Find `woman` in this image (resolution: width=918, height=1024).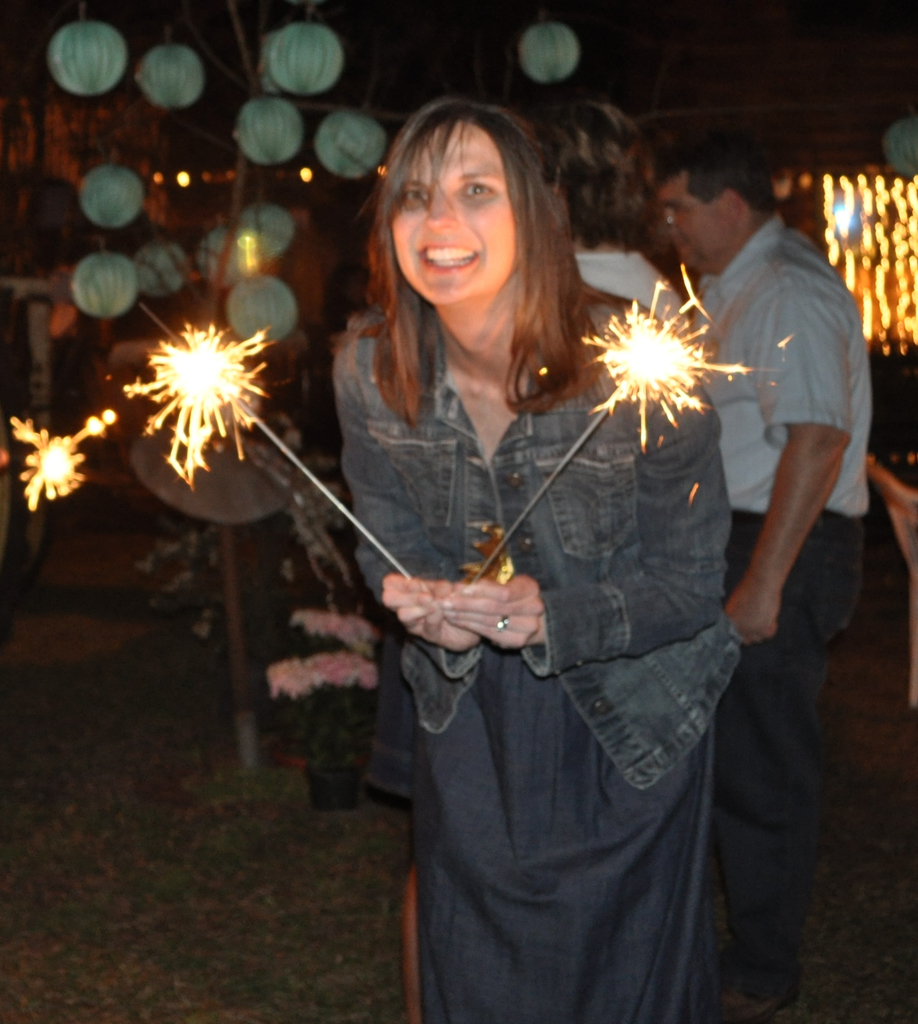
x1=329 y1=97 x2=743 y2=1023.
